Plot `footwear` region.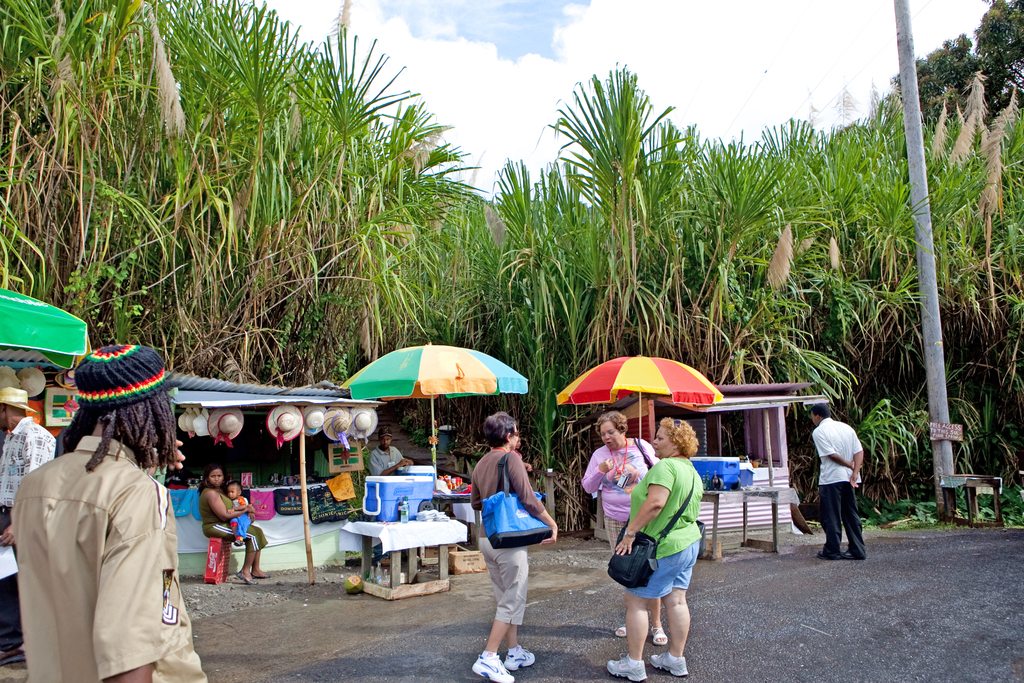
Plotted at 648 623 669 646.
